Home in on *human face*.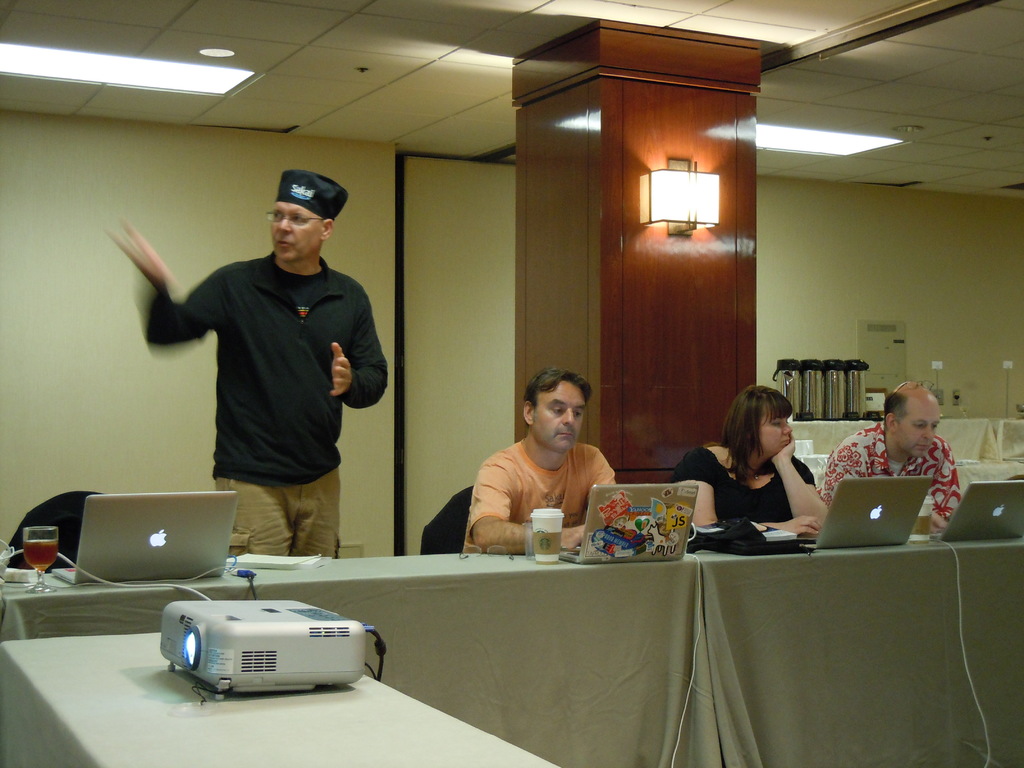
Homed in at l=546, t=383, r=576, b=458.
